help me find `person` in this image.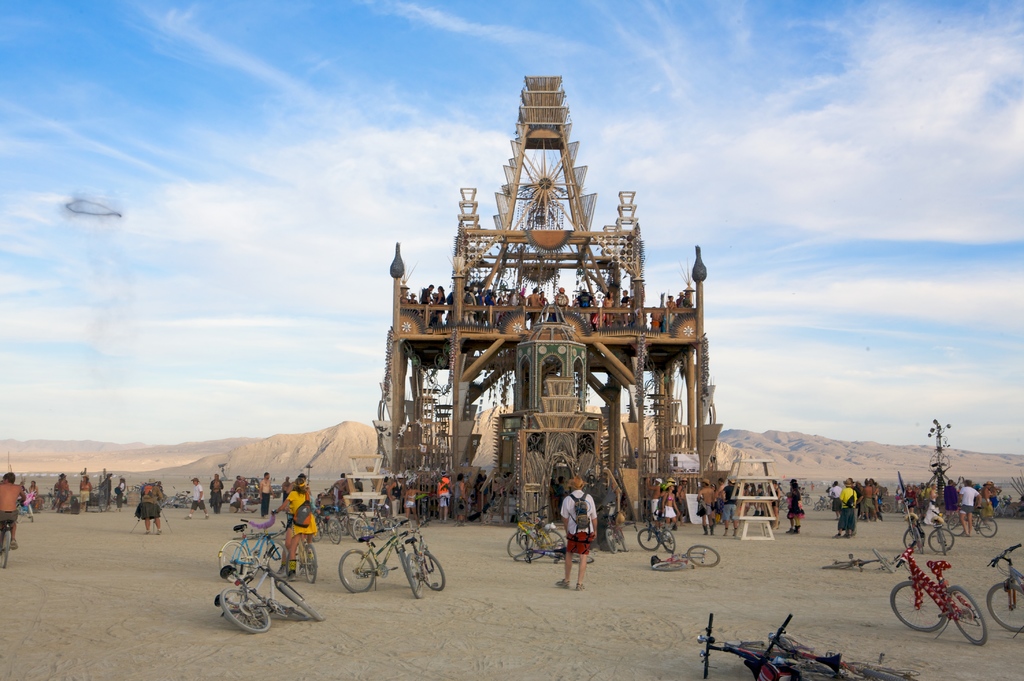
Found it: 387:474:406:521.
